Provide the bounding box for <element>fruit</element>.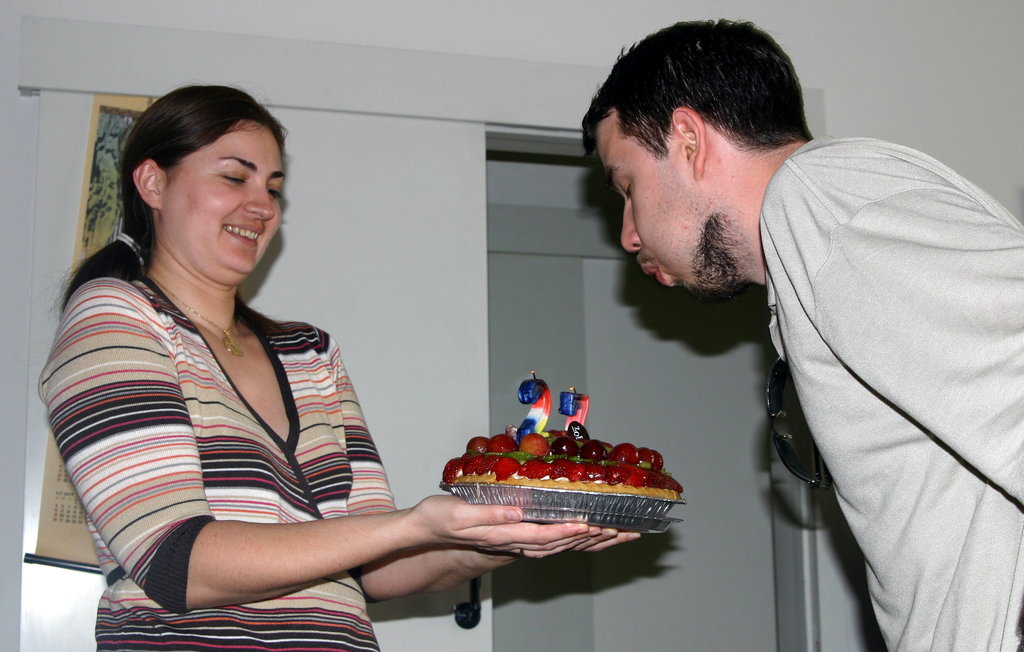
<bbox>495, 456, 520, 480</bbox>.
